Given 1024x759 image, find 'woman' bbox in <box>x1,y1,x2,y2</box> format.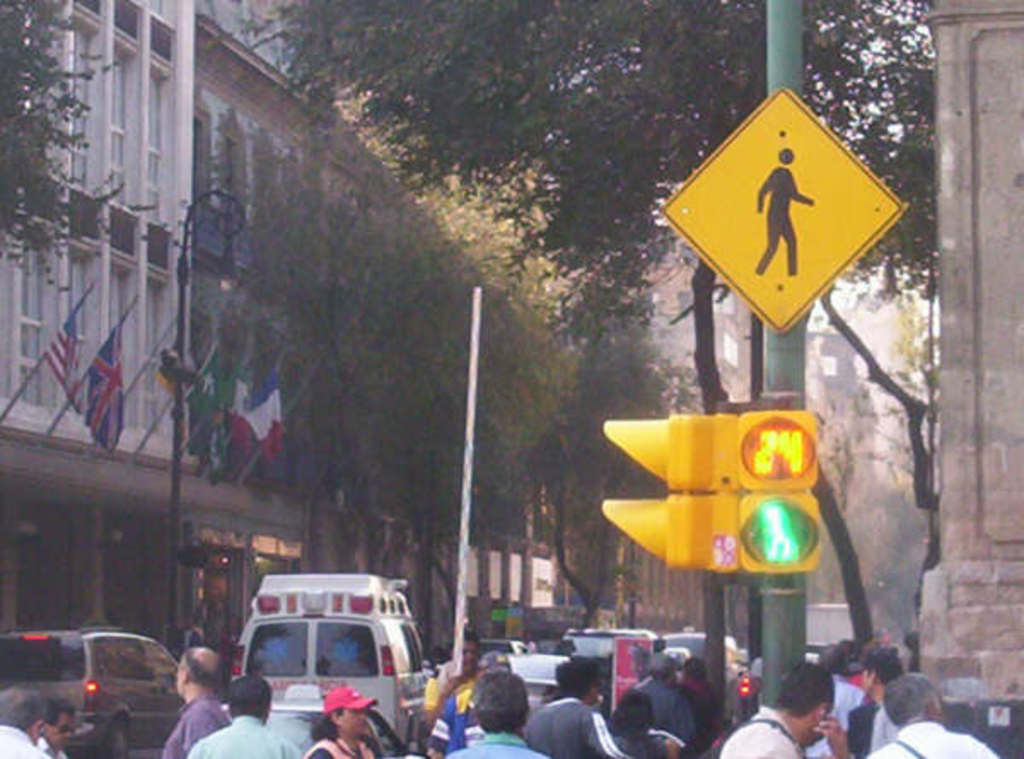
<box>608,687,676,756</box>.
